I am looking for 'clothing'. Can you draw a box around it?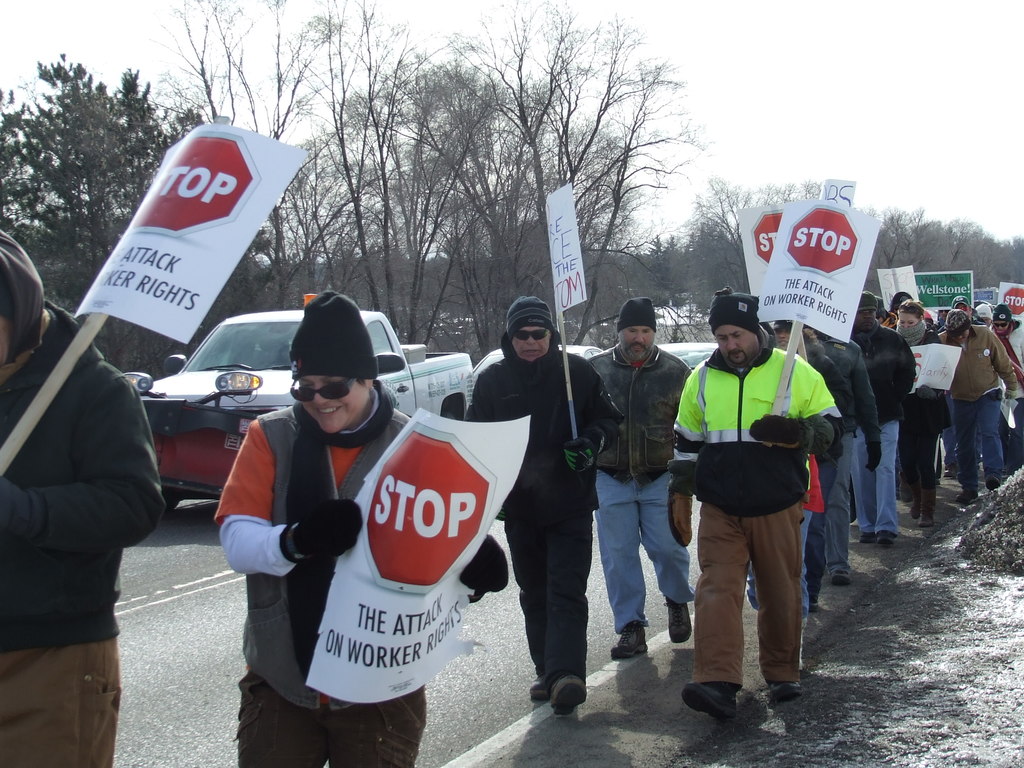
Sure, the bounding box is x1=857, y1=321, x2=927, y2=539.
